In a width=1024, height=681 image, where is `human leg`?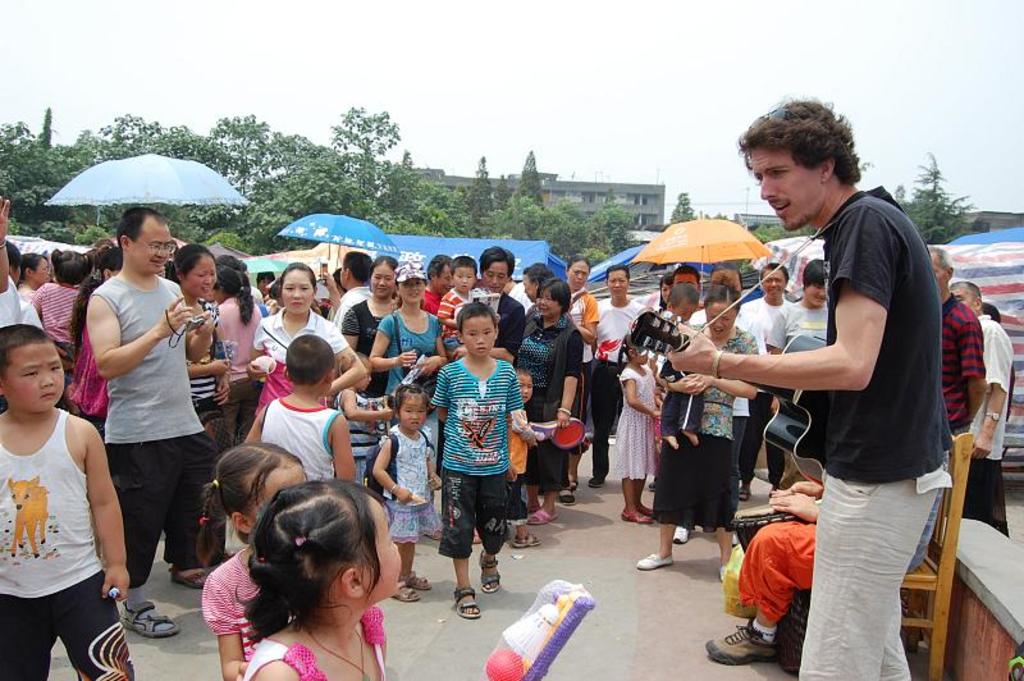
[left=631, top=512, right=676, bottom=571].
